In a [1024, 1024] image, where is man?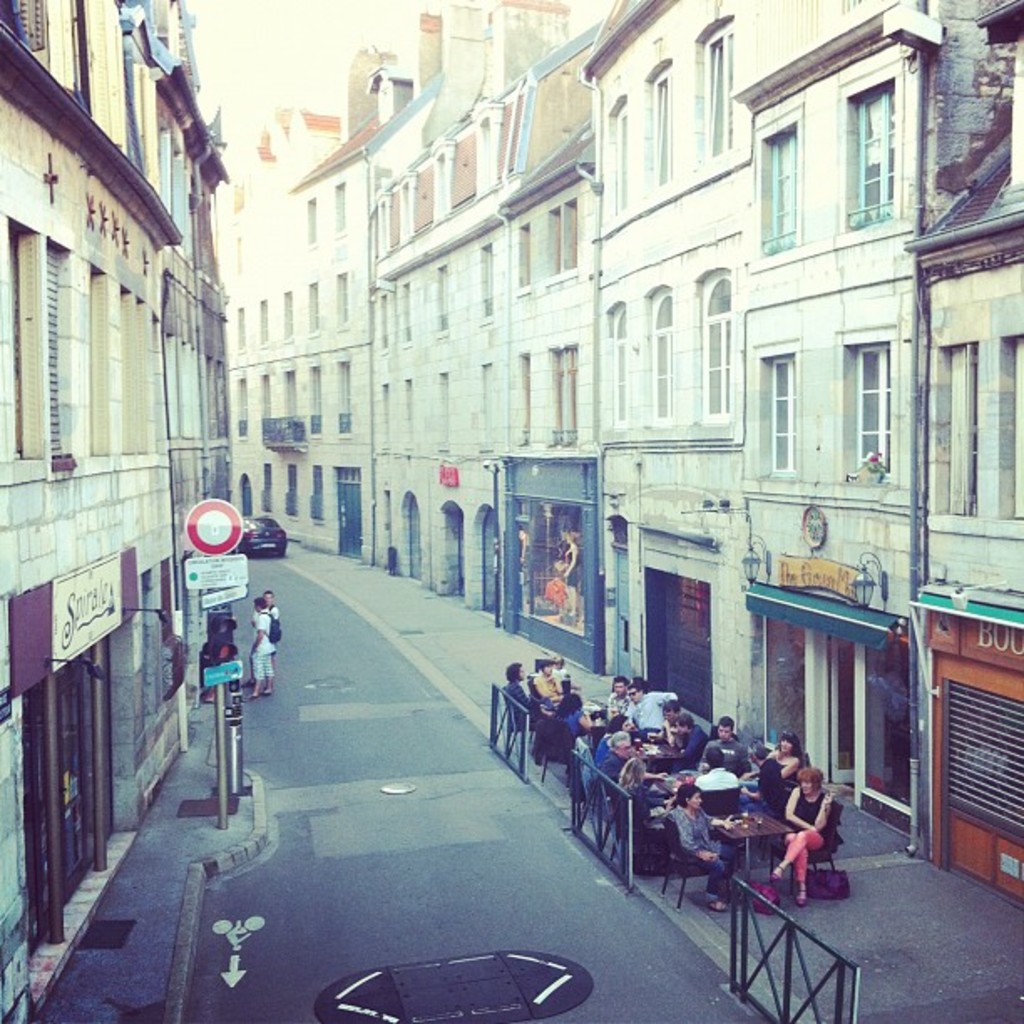
(698, 713, 751, 776).
